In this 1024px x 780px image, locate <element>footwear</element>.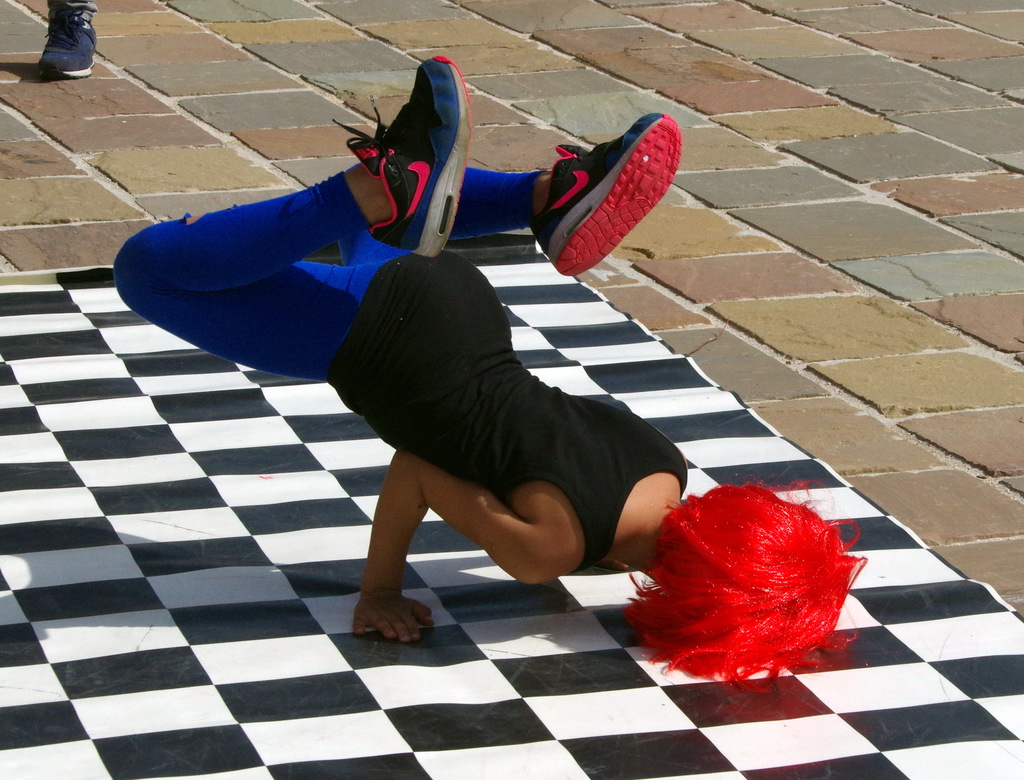
Bounding box: [534, 110, 684, 276].
